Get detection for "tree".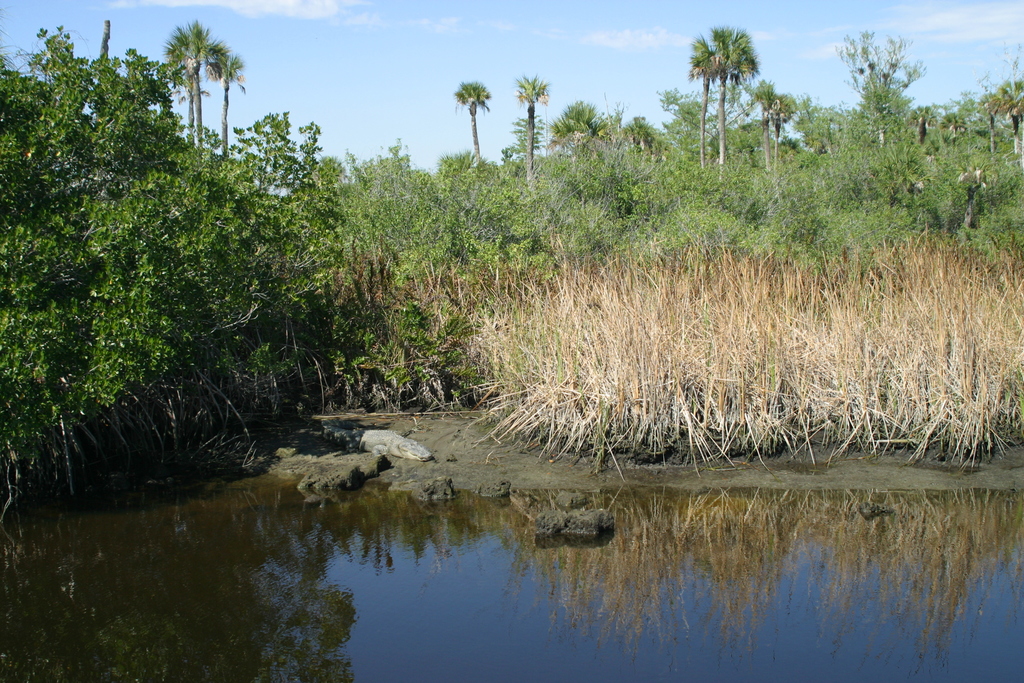
Detection: x1=848, y1=70, x2=924, y2=158.
